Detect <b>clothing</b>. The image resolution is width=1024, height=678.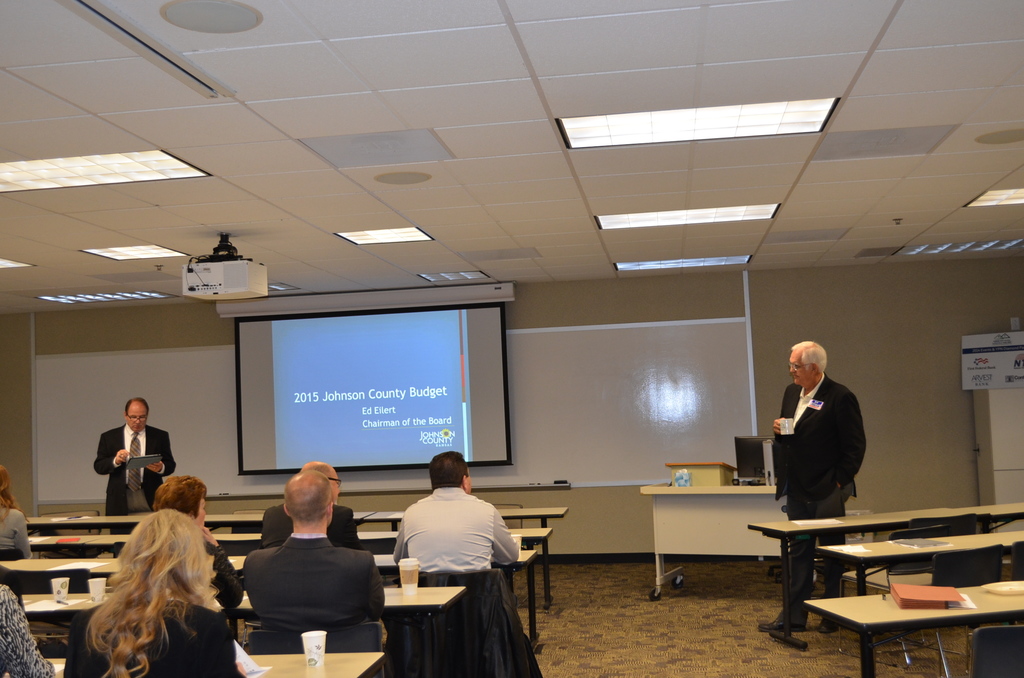
rect(775, 371, 863, 611).
